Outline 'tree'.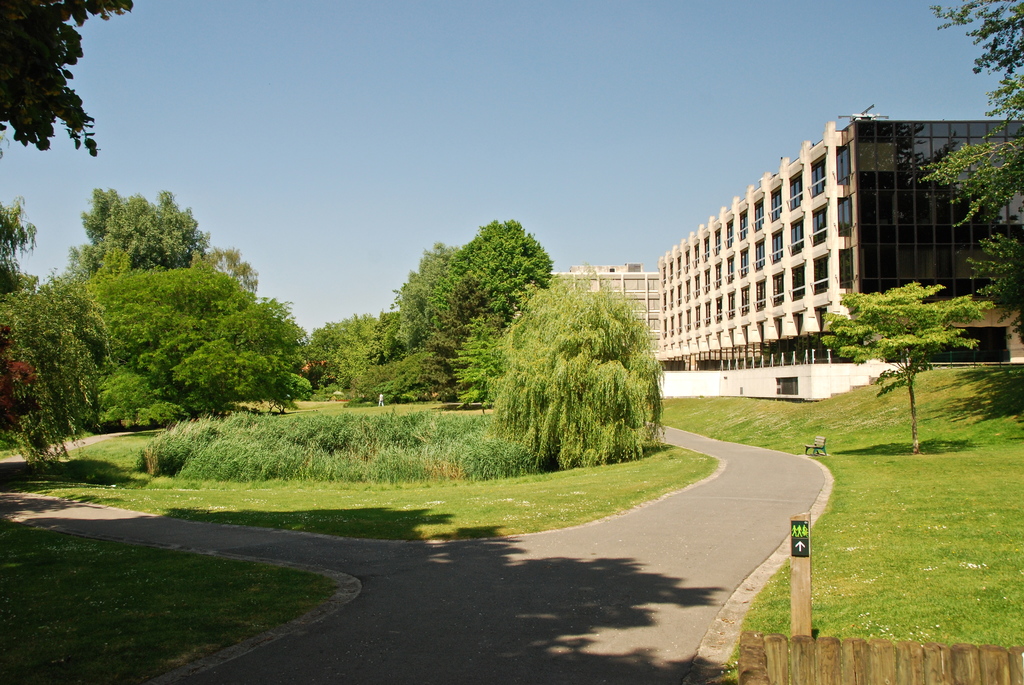
Outline: pyautogui.locateOnScreen(417, 276, 505, 411).
